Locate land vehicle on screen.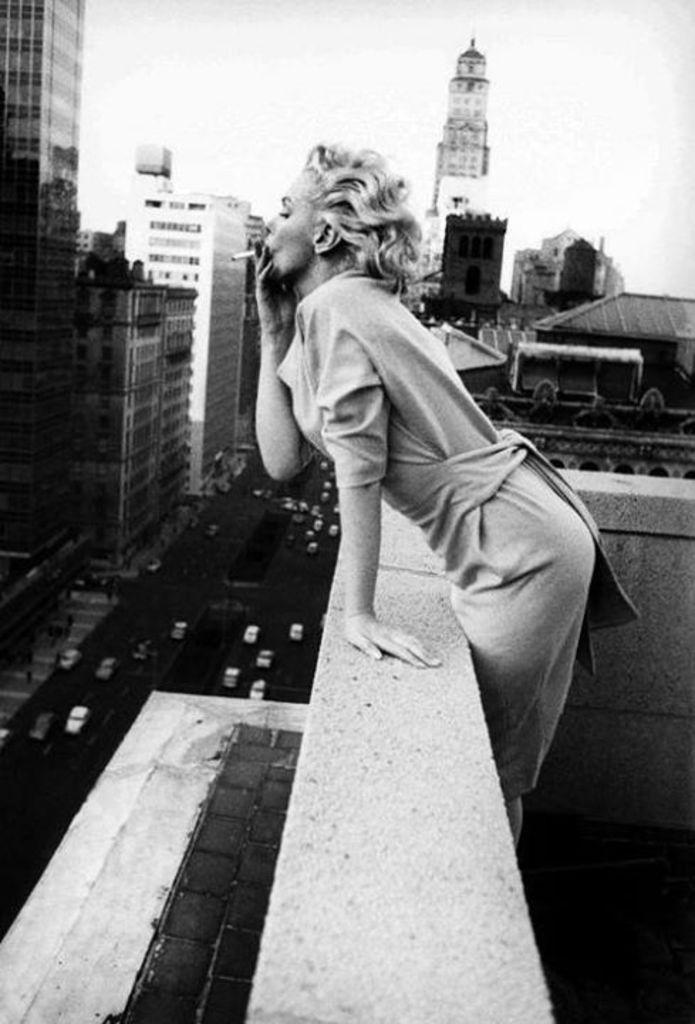
On screen at [203, 518, 223, 538].
